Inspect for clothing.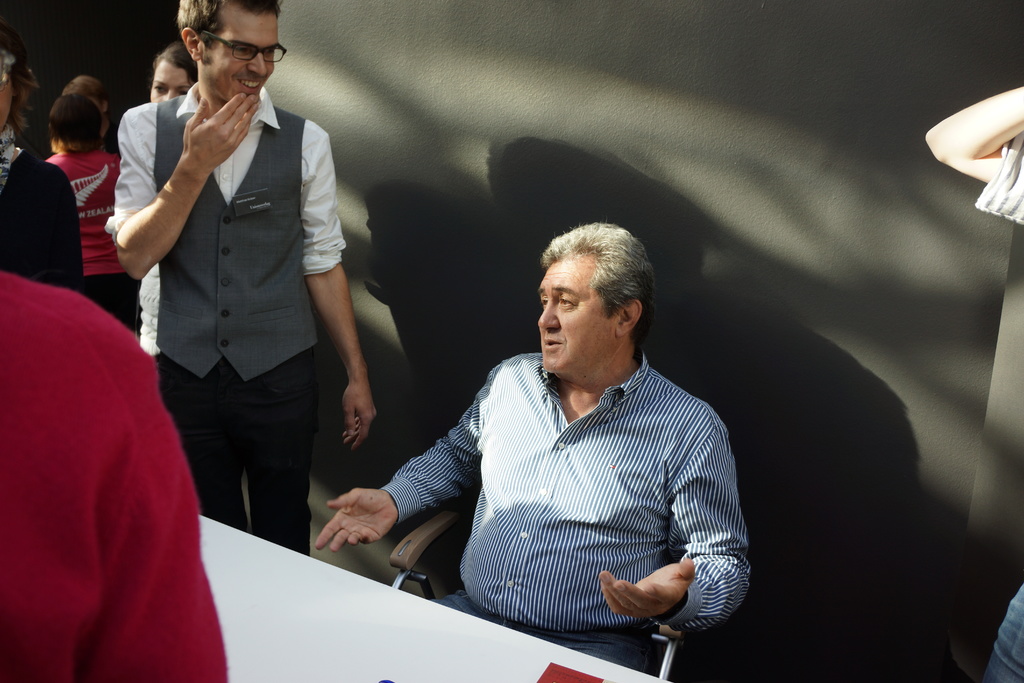
Inspection: detection(362, 304, 751, 659).
